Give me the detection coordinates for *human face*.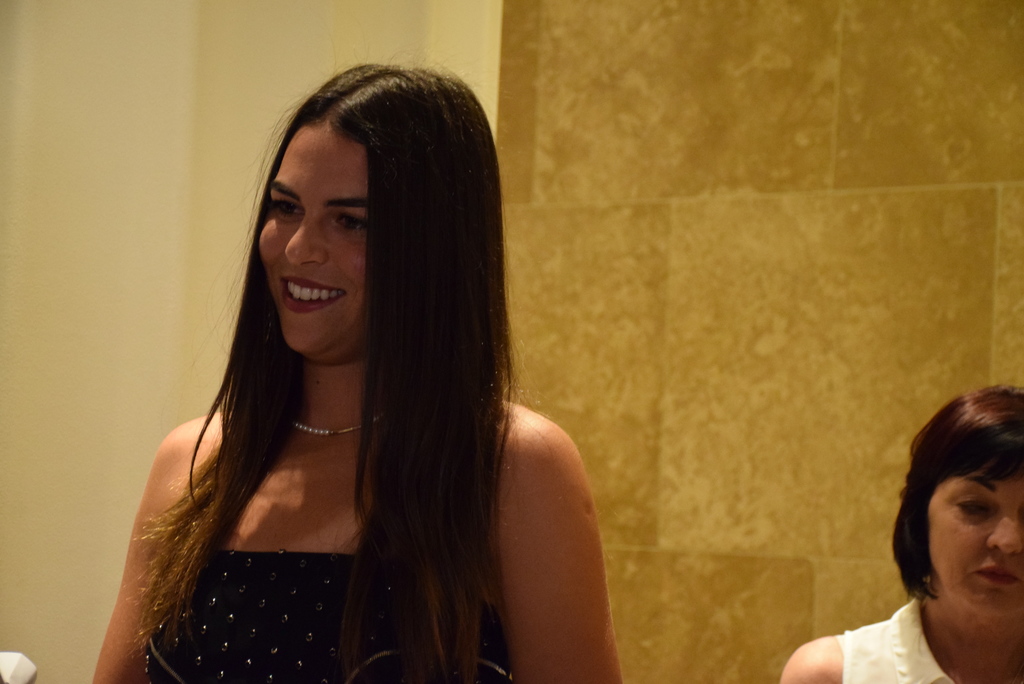
BBox(261, 126, 366, 365).
